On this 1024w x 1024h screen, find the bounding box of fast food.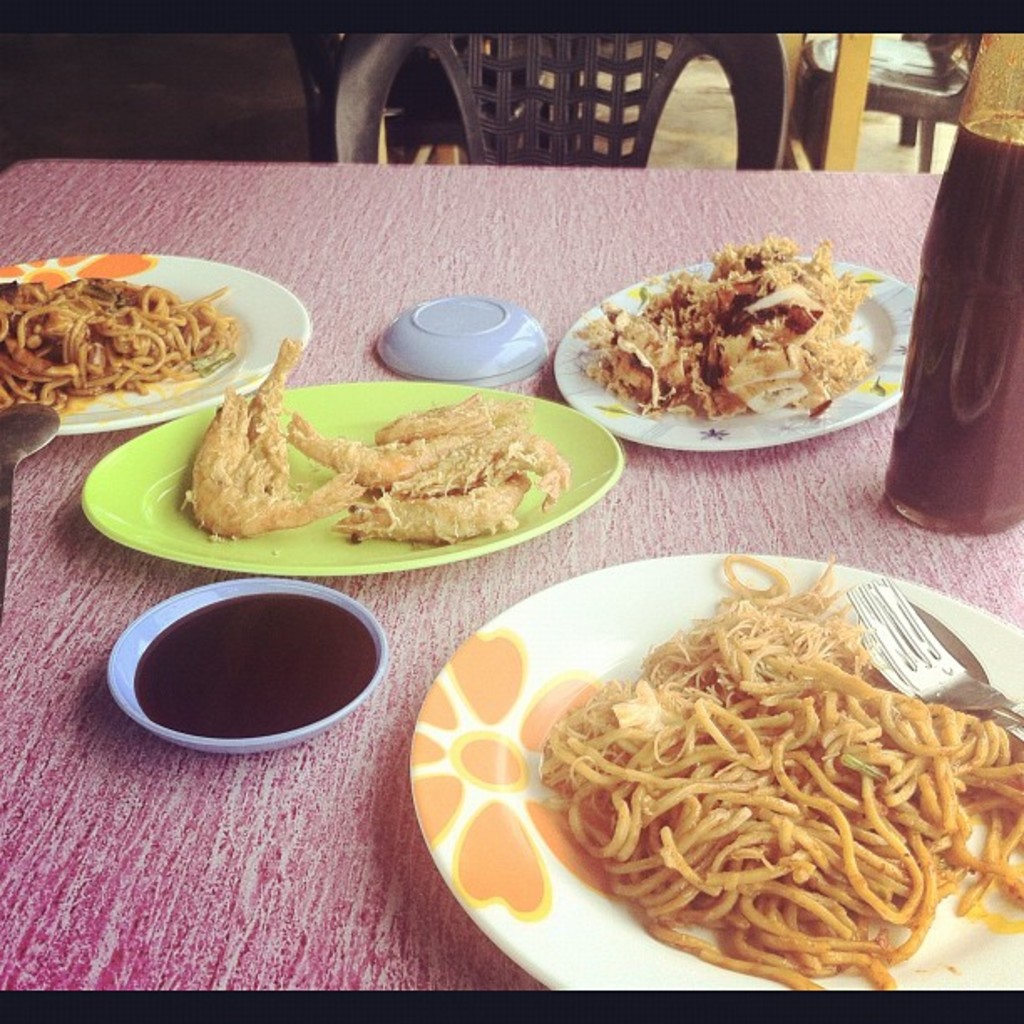
Bounding box: (x1=0, y1=278, x2=231, y2=407).
